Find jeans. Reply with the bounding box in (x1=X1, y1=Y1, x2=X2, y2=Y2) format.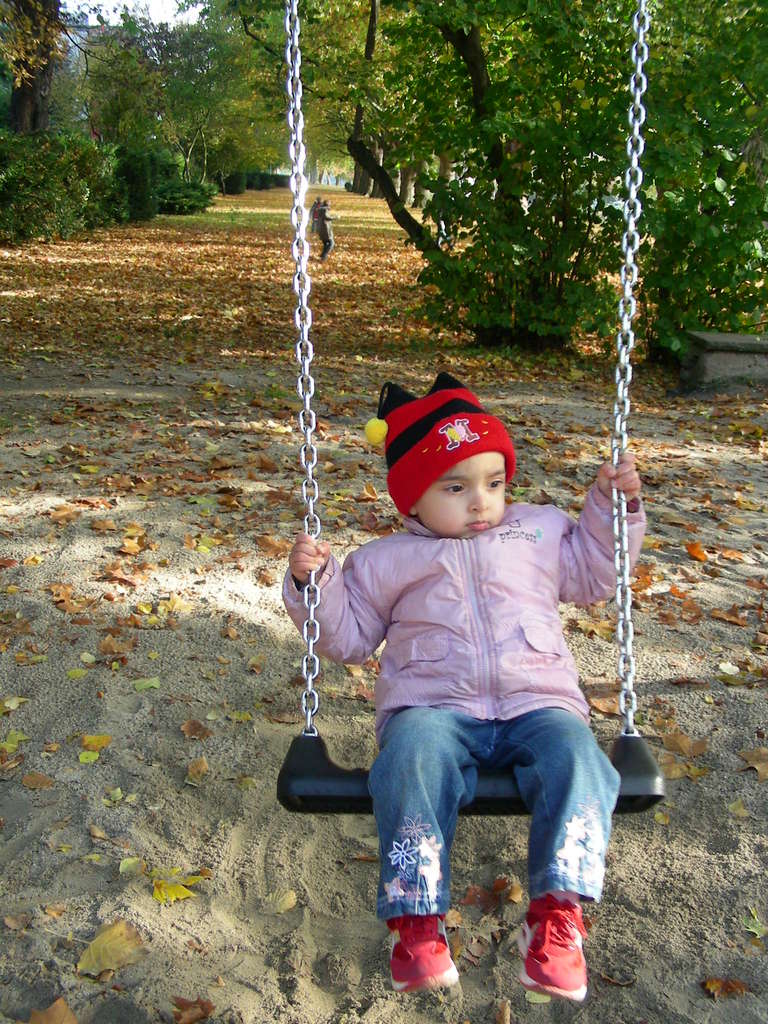
(x1=344, y1=685, x2=618, y2=956).
